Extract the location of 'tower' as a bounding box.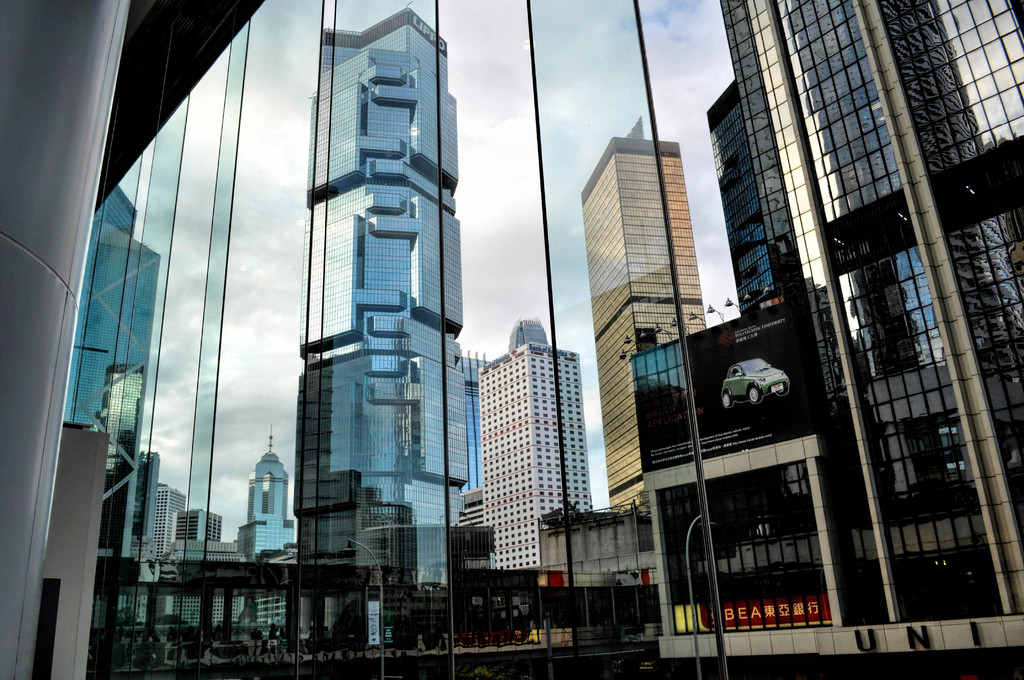
detection(628, 0, 1023, 660).
